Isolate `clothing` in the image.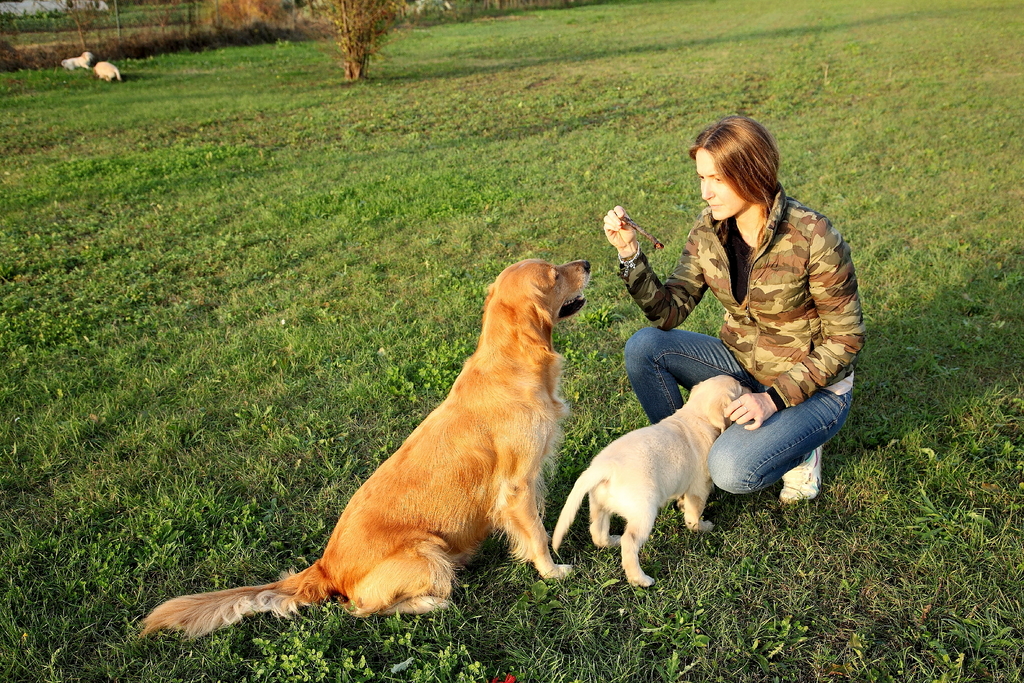
Isolated region: bbox=[649, 130, 868, 506].
